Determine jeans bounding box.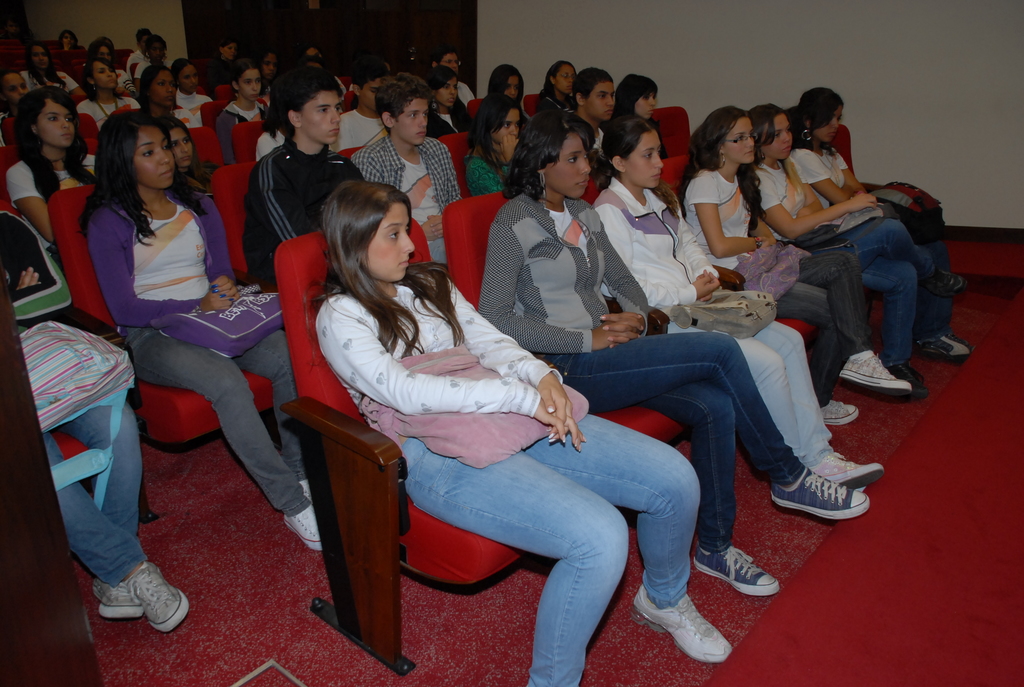
Determined: BBox(42, 401, 144, 583).
